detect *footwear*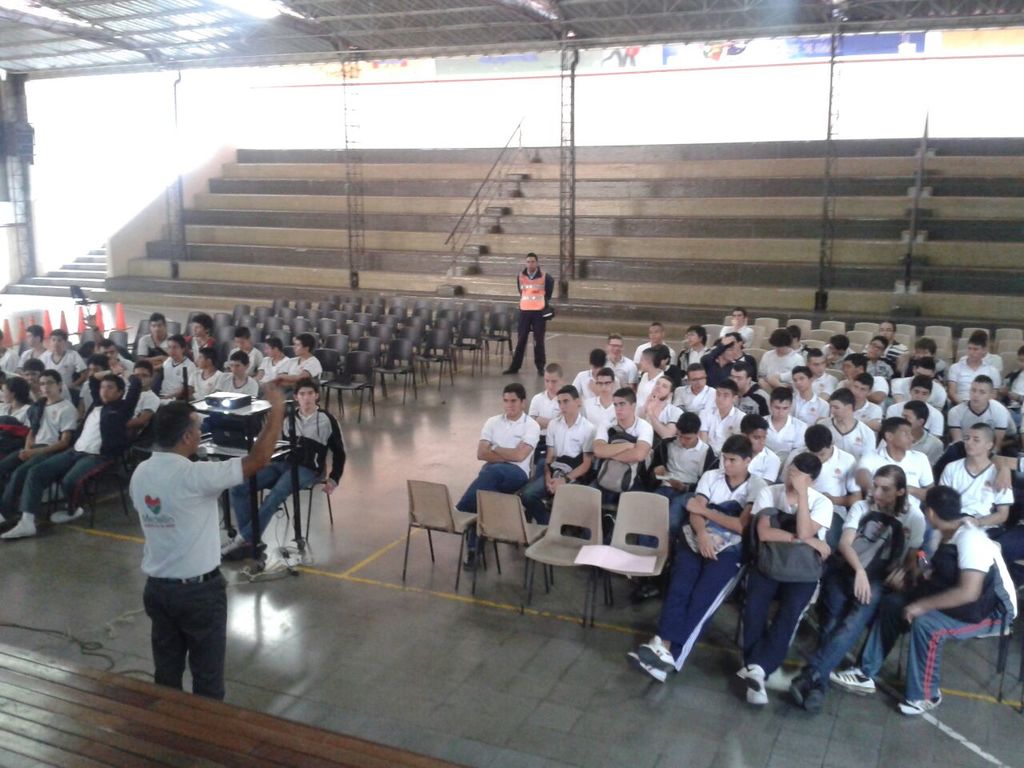
<bbox>215, 538, 269, 559</bbox>
